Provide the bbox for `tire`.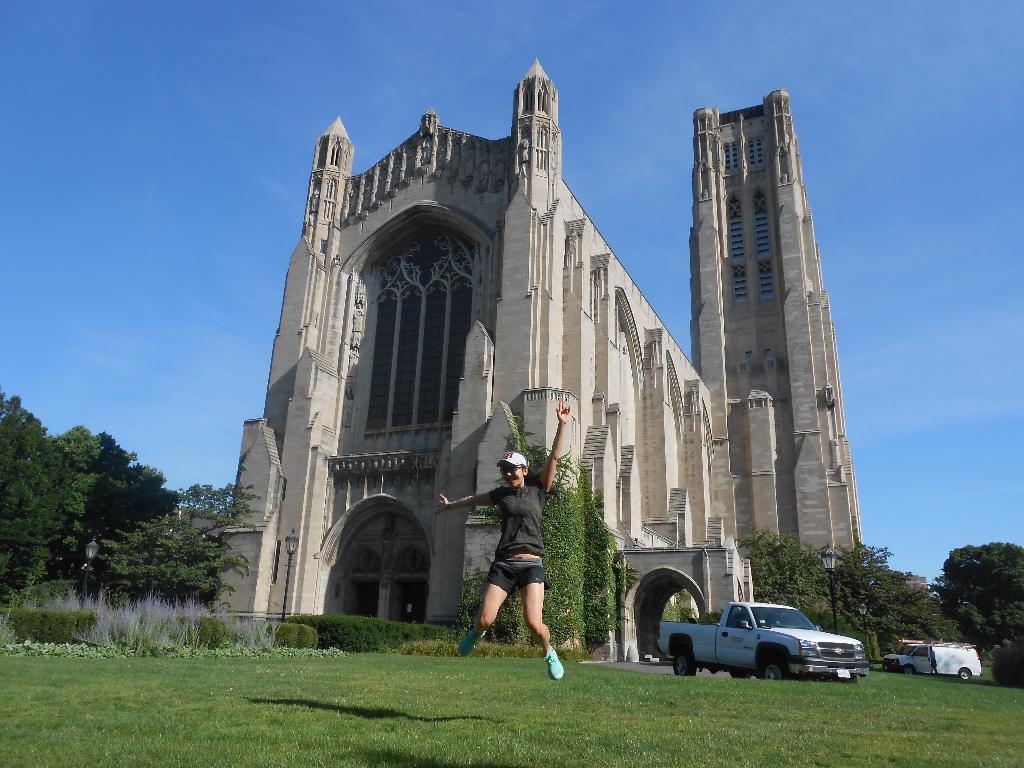
(676, 645, 695, 676).
